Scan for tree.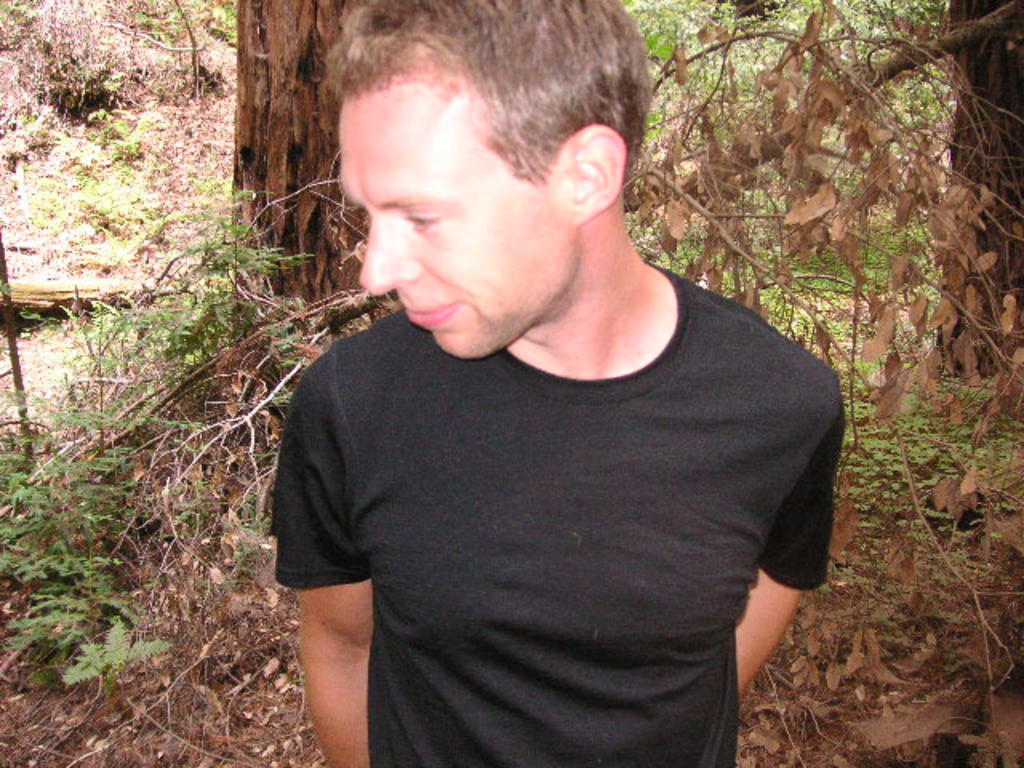
Scan result: x1=926 y1=0 x2=1022 y2=419.
